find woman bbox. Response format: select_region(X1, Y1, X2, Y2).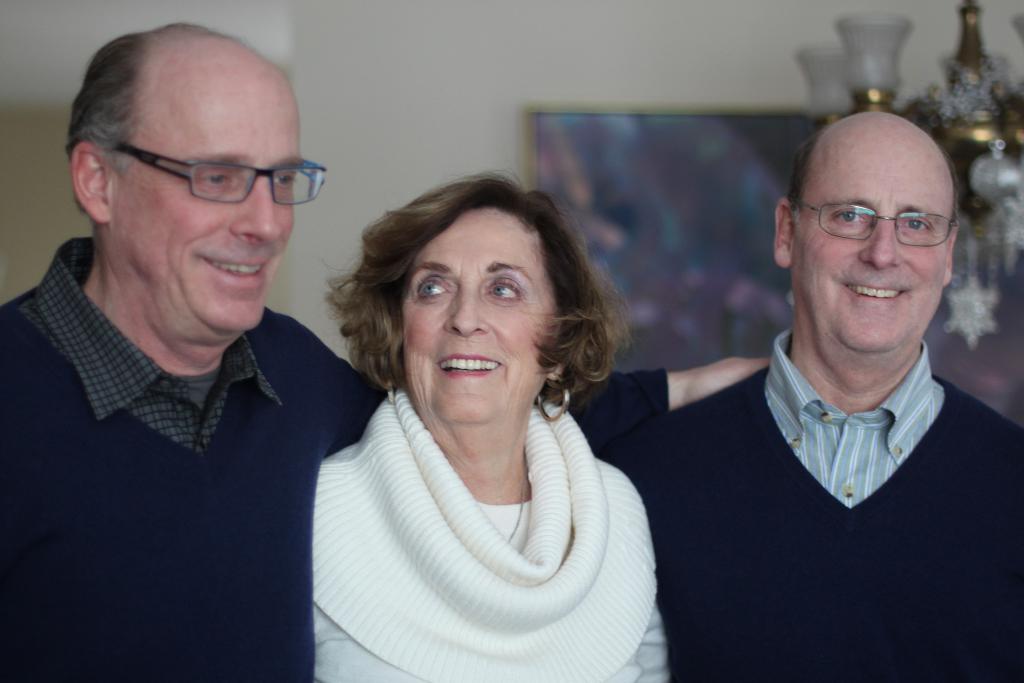
select_region(287, 146, 682, 673).
